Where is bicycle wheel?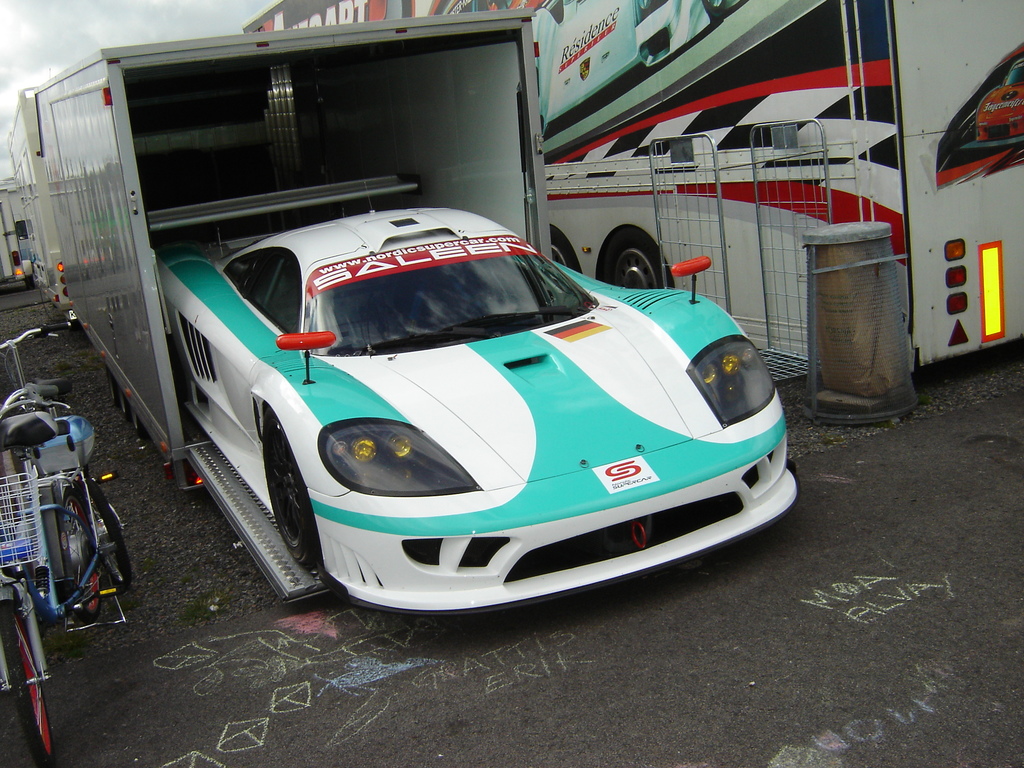
(57,486,109,627).
